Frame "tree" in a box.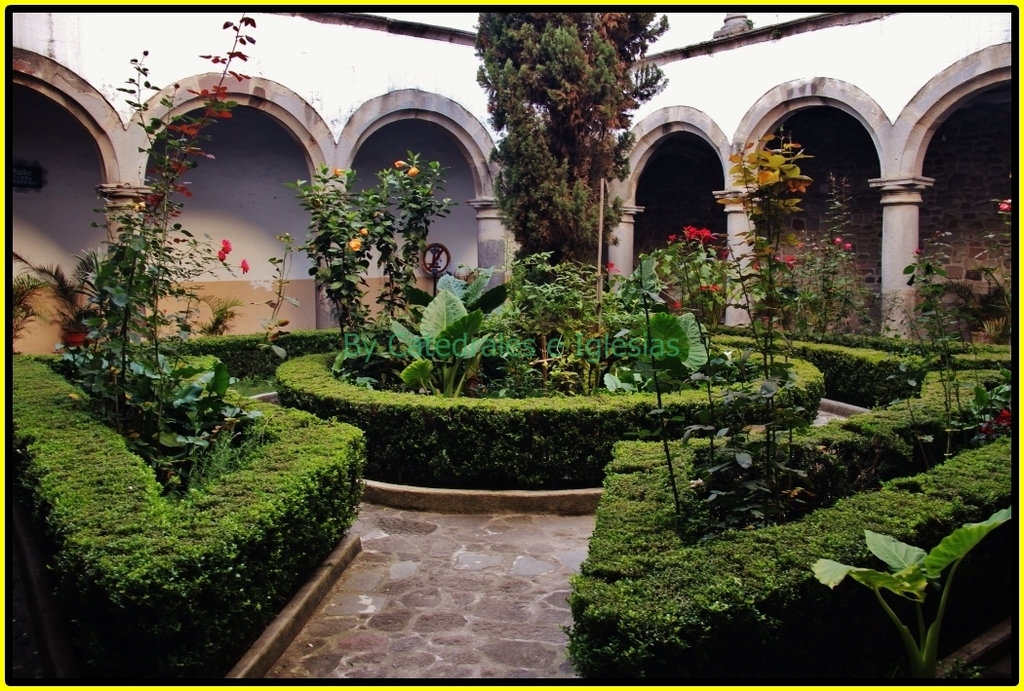
bbox=[471, 6, 671, 278].
